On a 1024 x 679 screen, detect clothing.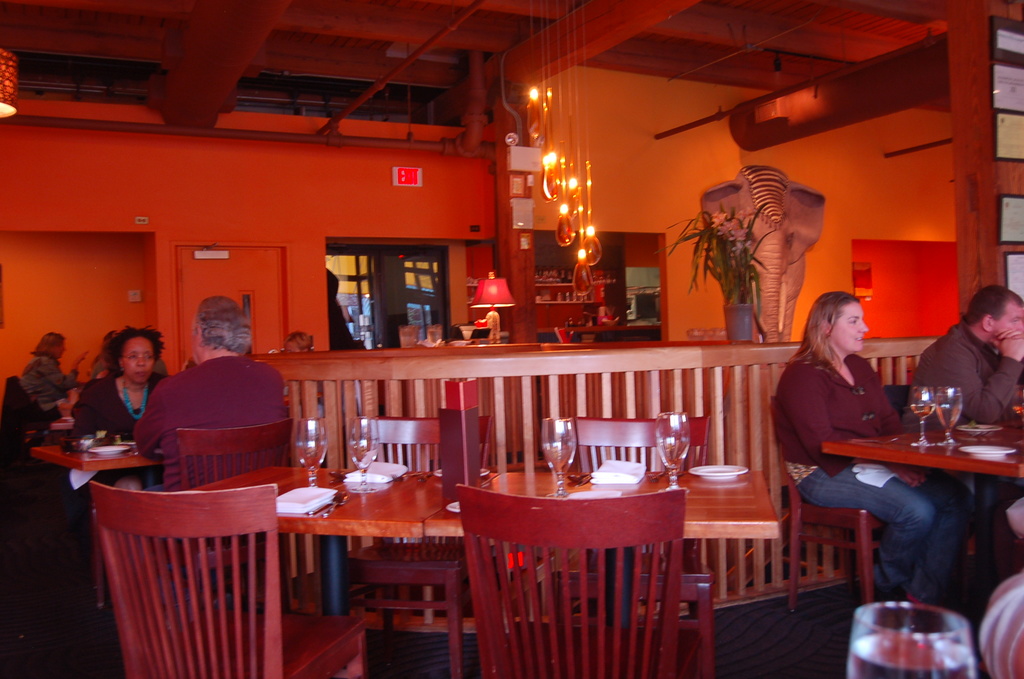
locate(63, 371, 168, 454).
